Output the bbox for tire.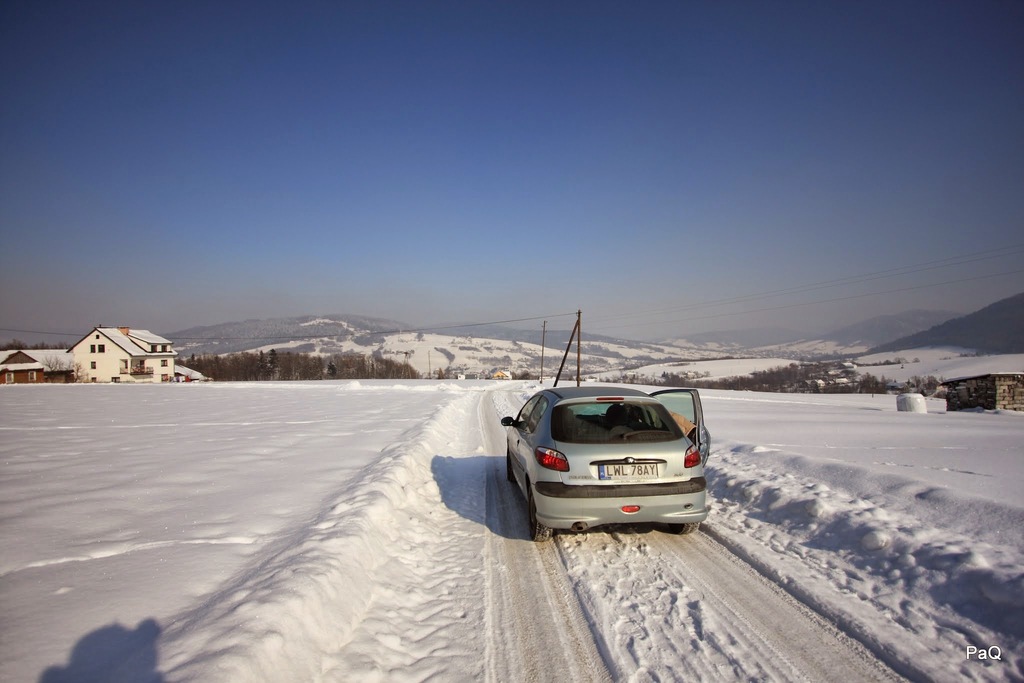
527,491,552,542.
